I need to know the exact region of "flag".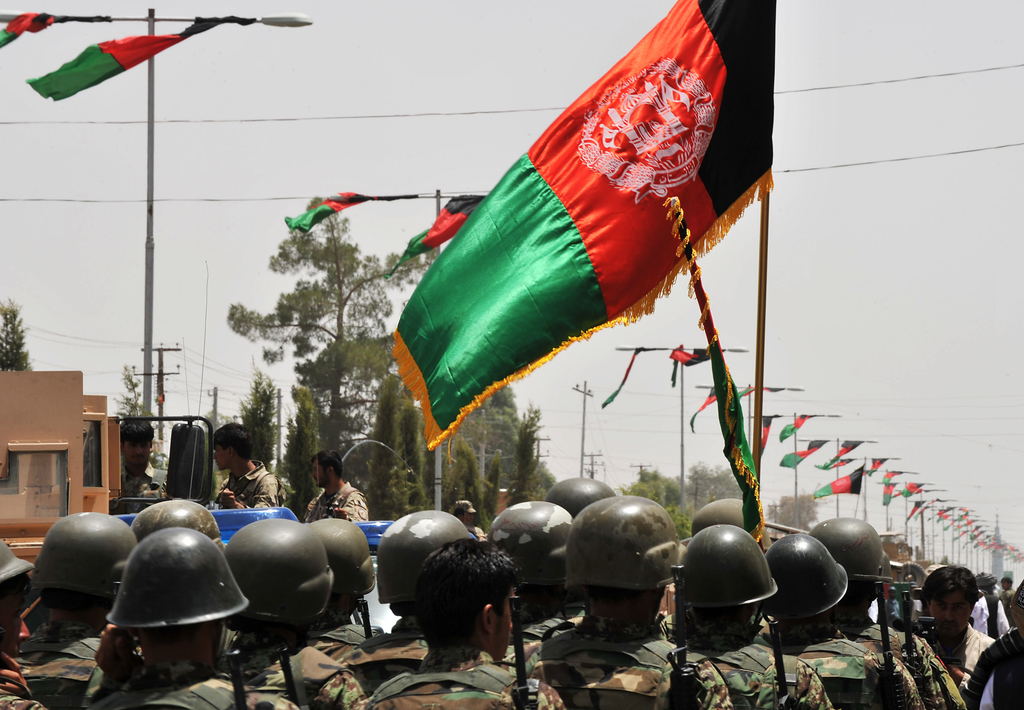
Region: crop(814, 450, 858, 472).
